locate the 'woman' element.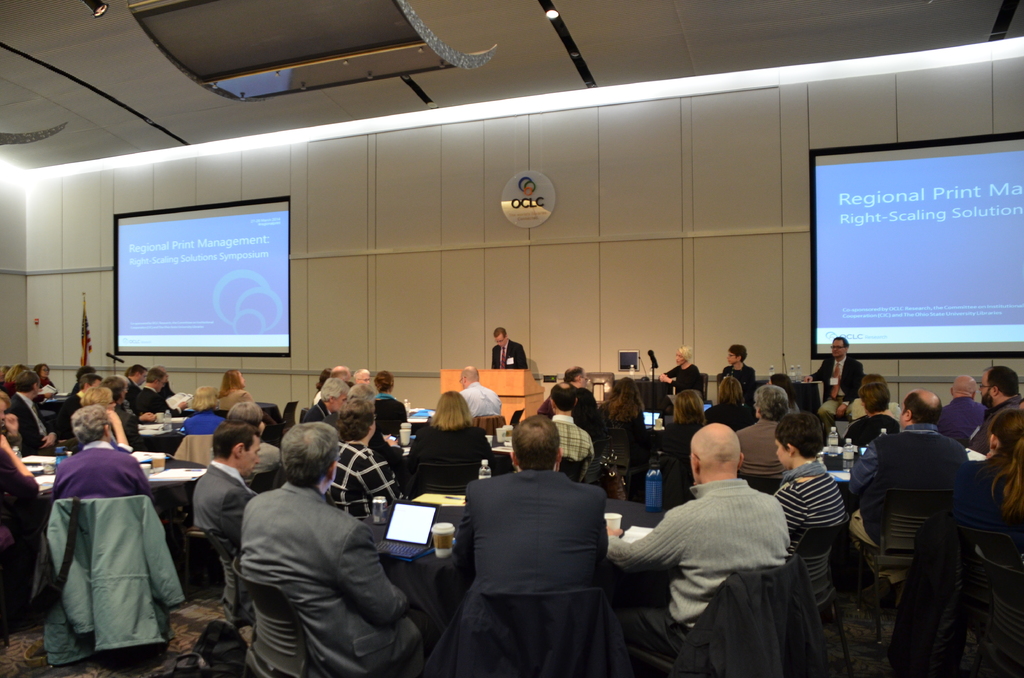
Element bbox: l=950, t=410, r=1023, b=558.
